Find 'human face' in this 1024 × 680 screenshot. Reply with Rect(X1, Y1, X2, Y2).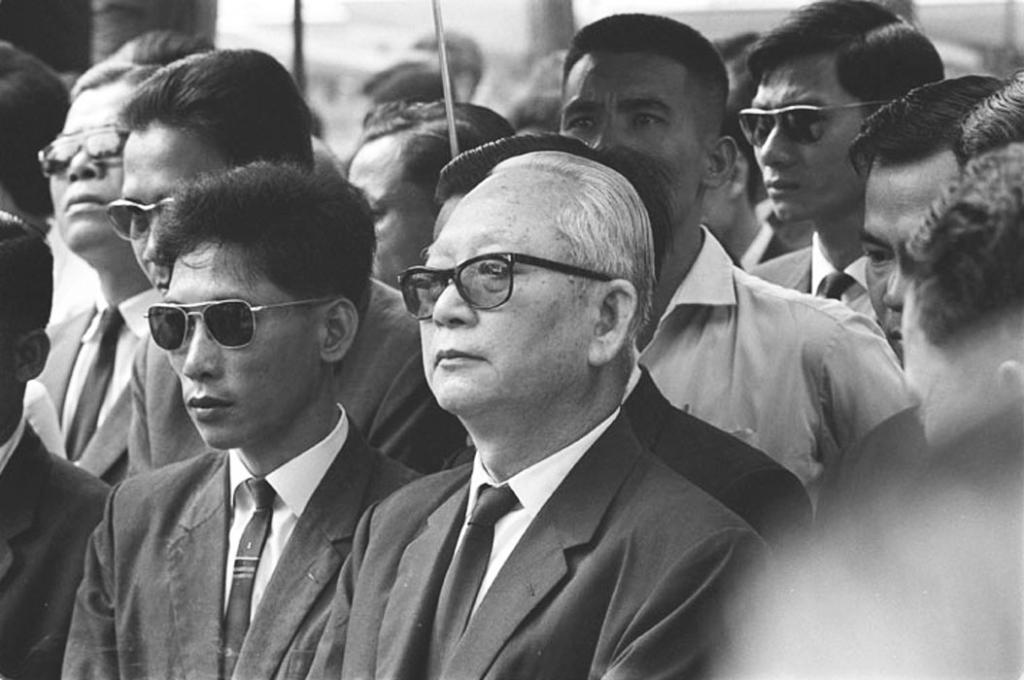
Rect(418, 195, 595, 408).
